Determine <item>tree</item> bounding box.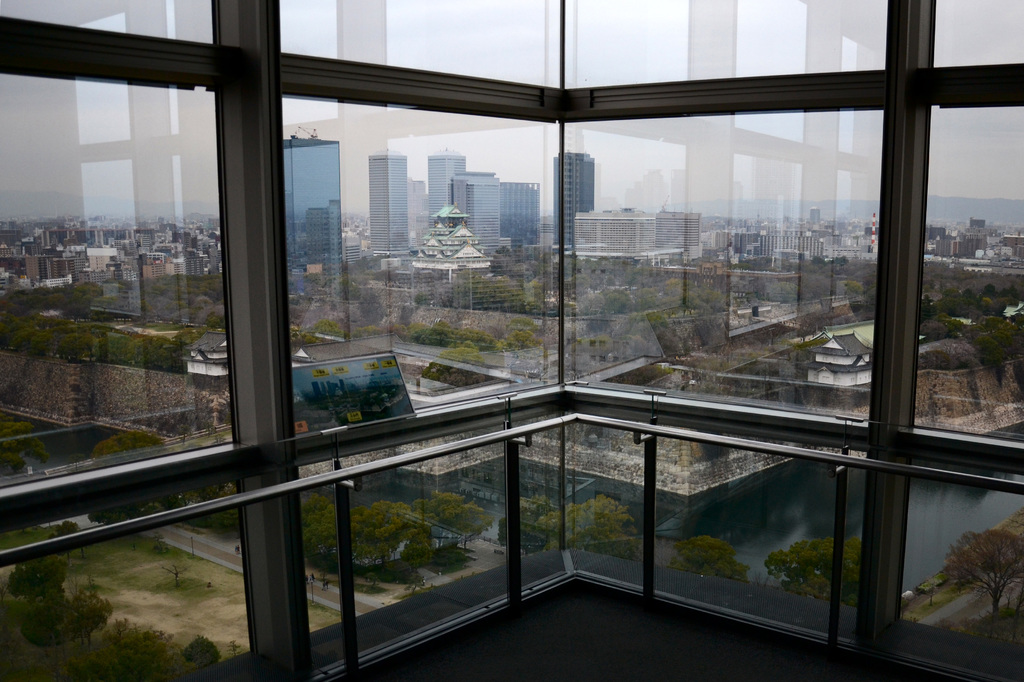
Determined: Rect(657, 535, 749, 589).
